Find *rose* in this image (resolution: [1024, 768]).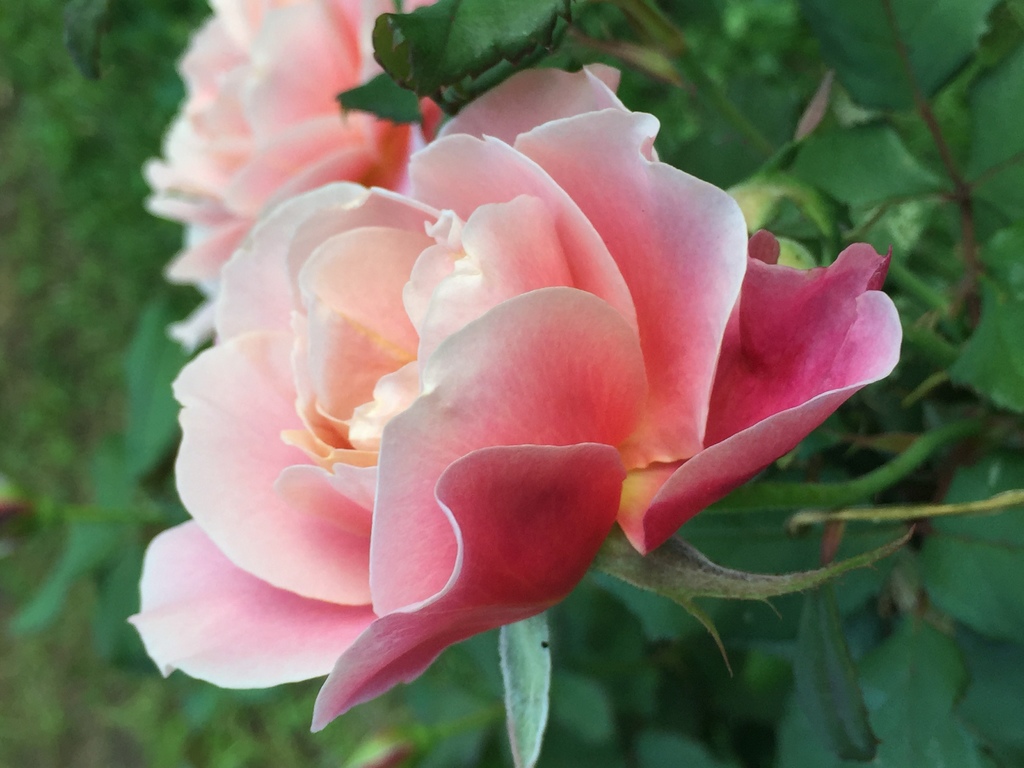
Rect(140, 0, 442, 355).
